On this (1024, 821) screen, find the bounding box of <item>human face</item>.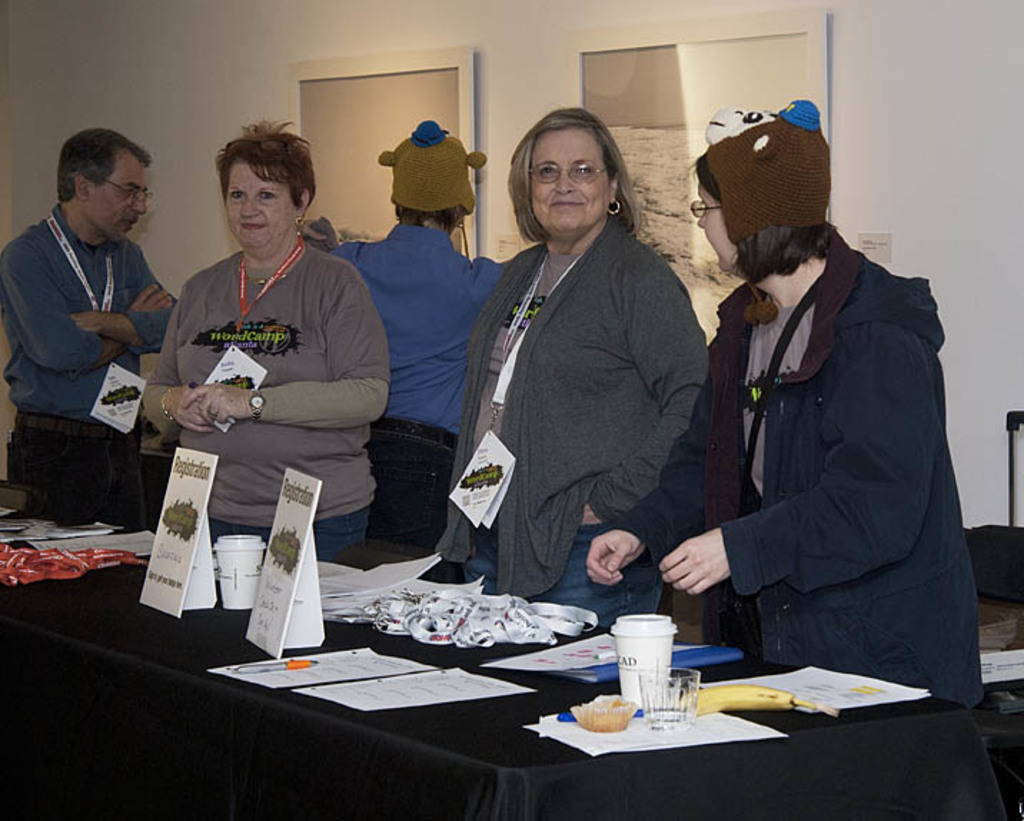
Bounding box: rect(90, 152, 147, 239).
